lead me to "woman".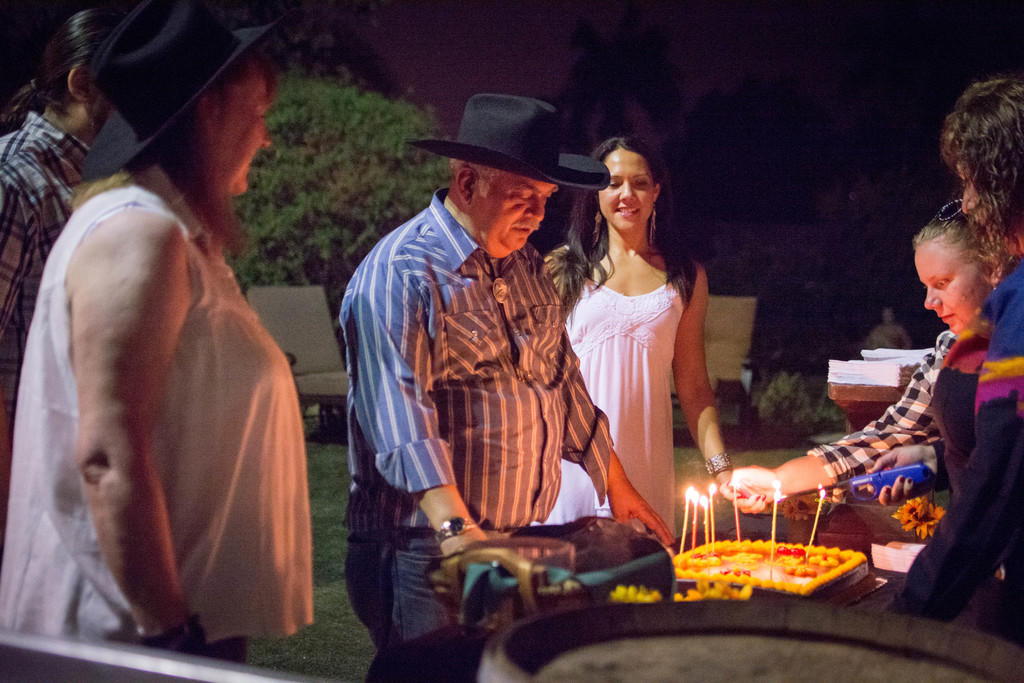
Lead to 568, 129, 737, 548.
